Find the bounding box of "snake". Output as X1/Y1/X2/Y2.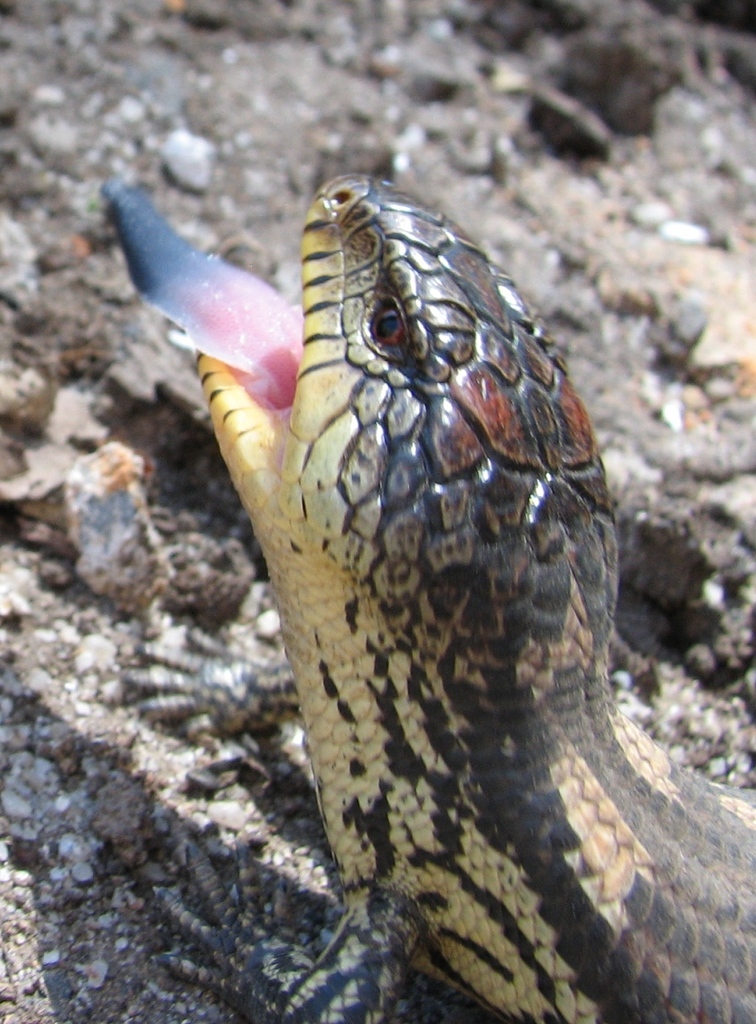
119/148/748/1023.
